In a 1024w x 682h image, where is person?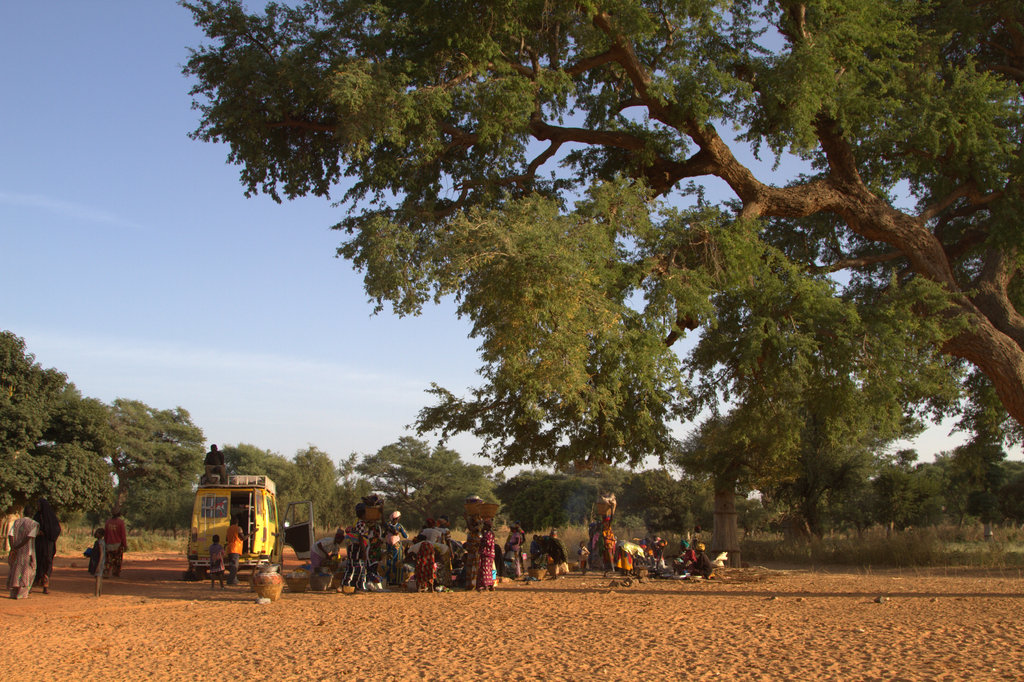
[x1=31, y1=503, x2=66, y2=595].
